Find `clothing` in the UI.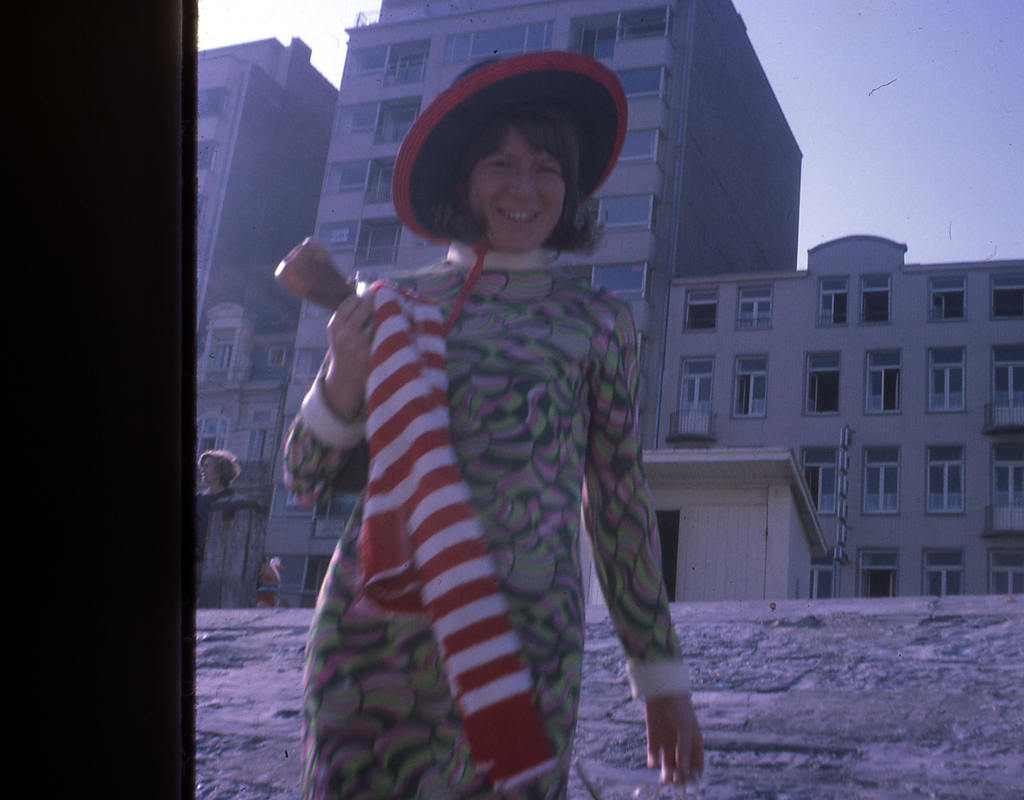
UI element at <box>310,188,676,799</box>.
